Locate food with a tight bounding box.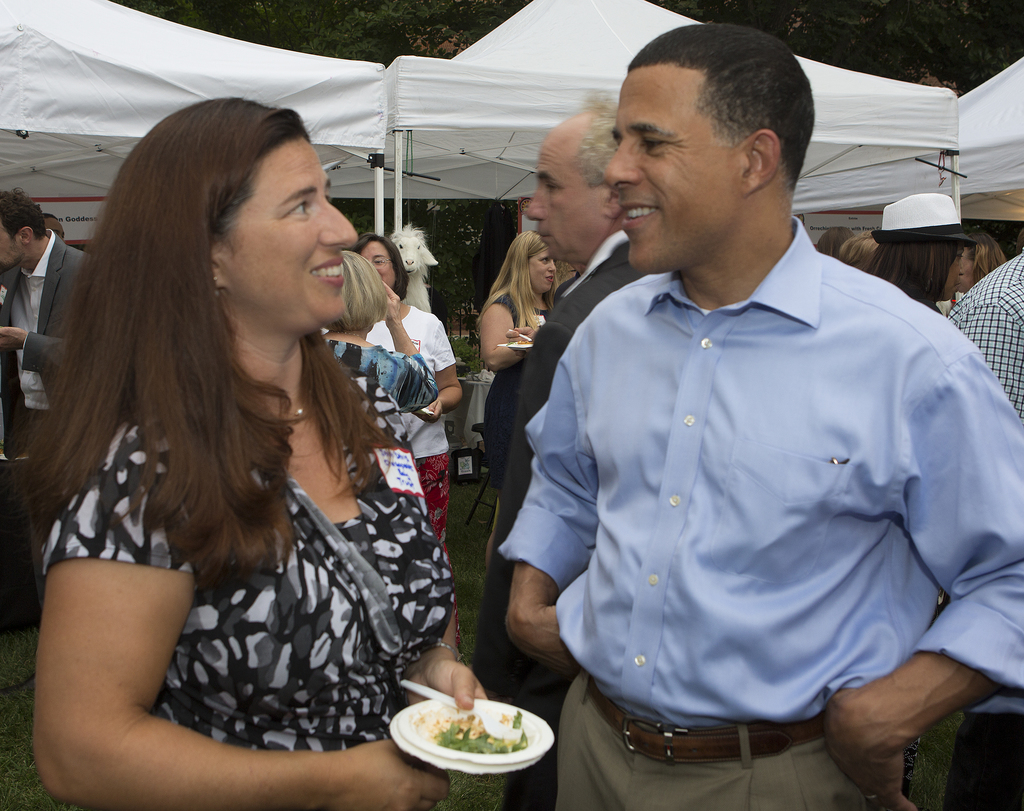
detection(397, 699, 542, 776).
